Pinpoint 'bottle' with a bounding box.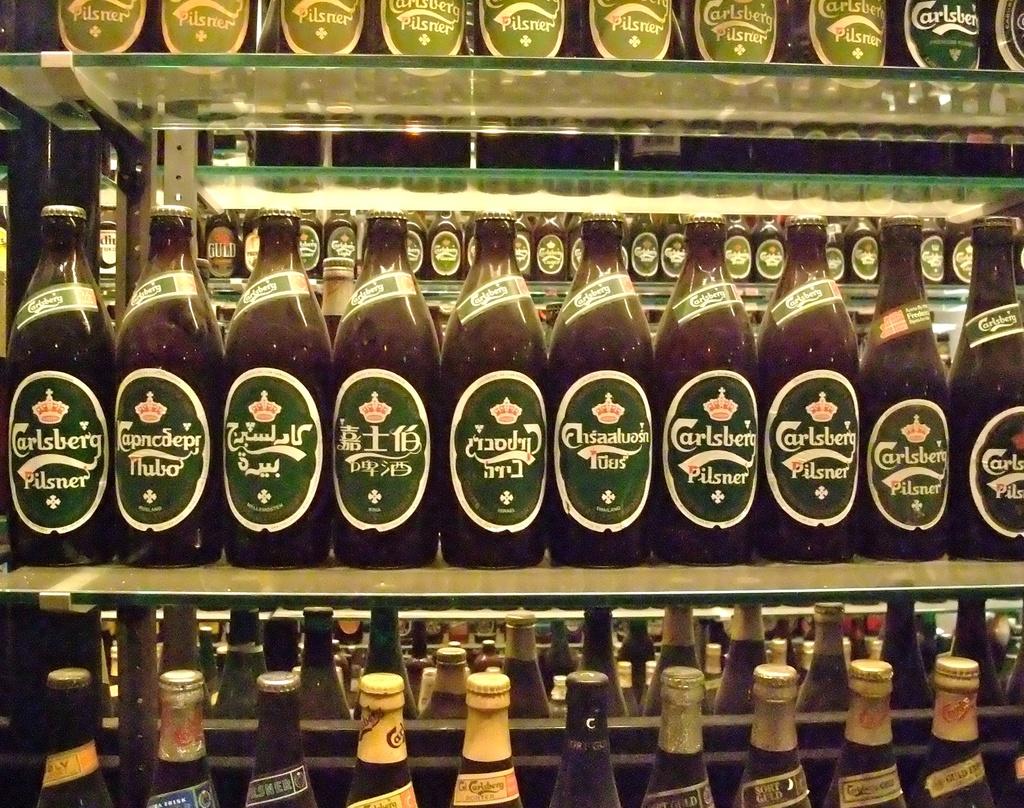
bbox=[657, 210, 686, 282].
